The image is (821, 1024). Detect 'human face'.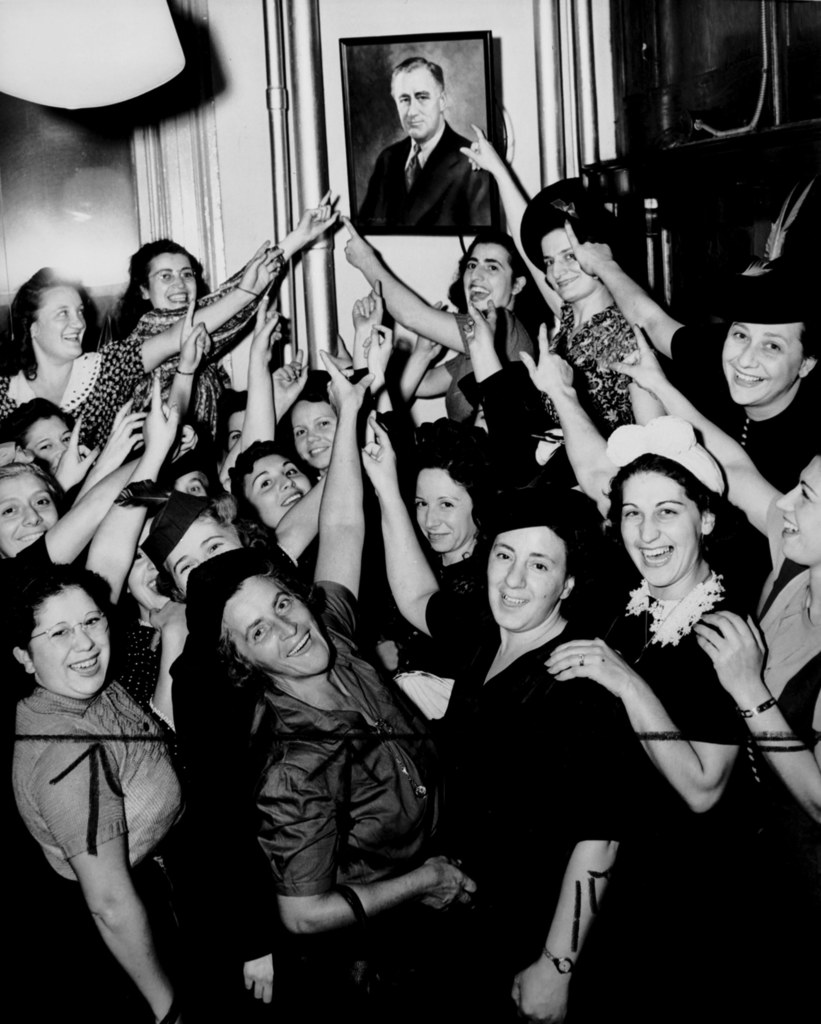
Detection: bbox=[243, 454, 307, 529].
